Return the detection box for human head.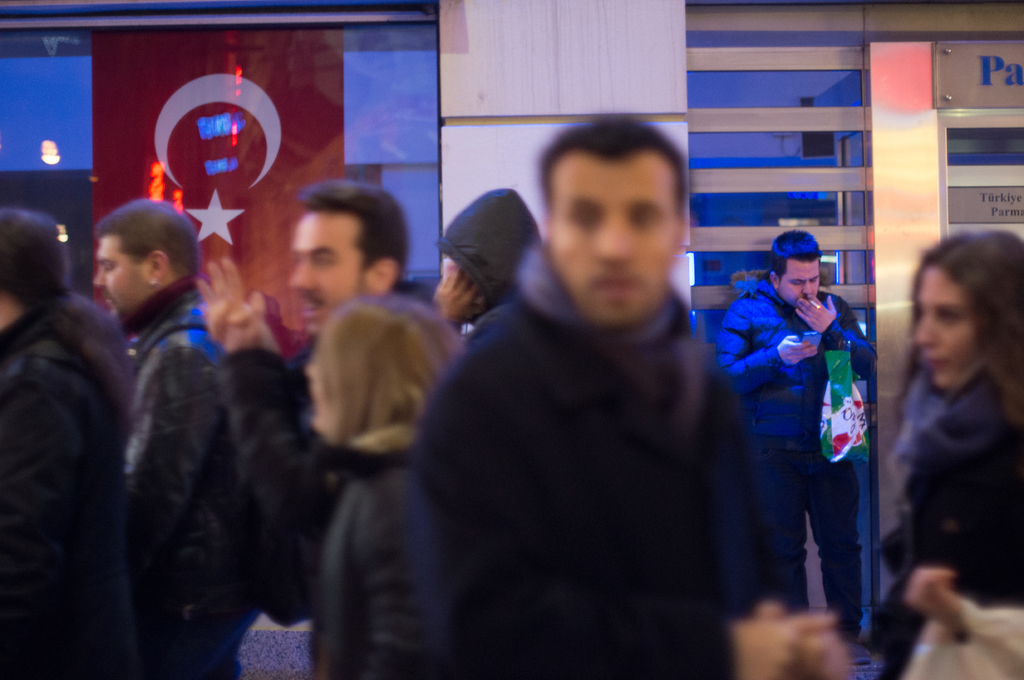
left=291, top=181, right=415, bottom=340.
